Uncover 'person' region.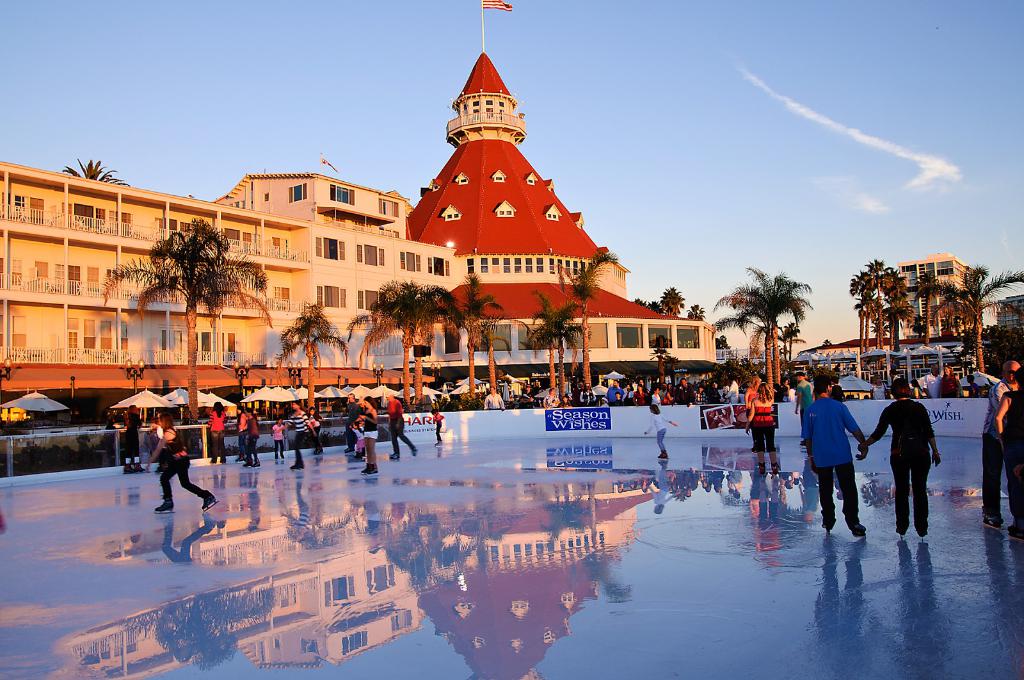
Uncovered: 242/412/267/468.
